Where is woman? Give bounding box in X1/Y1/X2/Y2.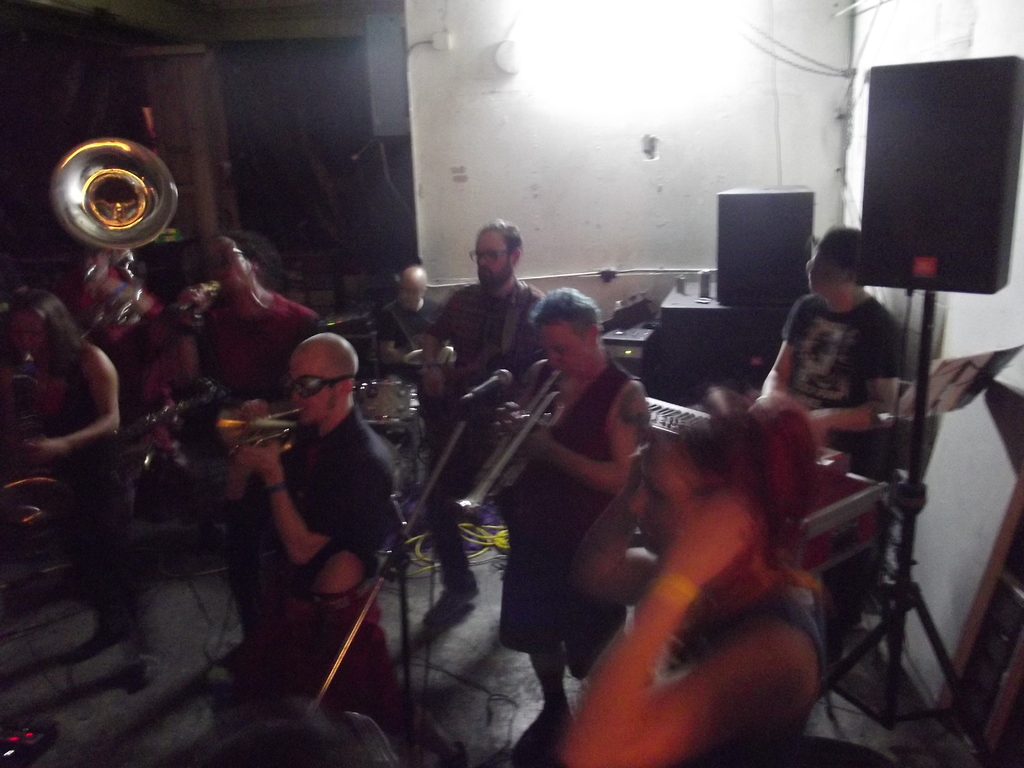
0/282/161/700.
